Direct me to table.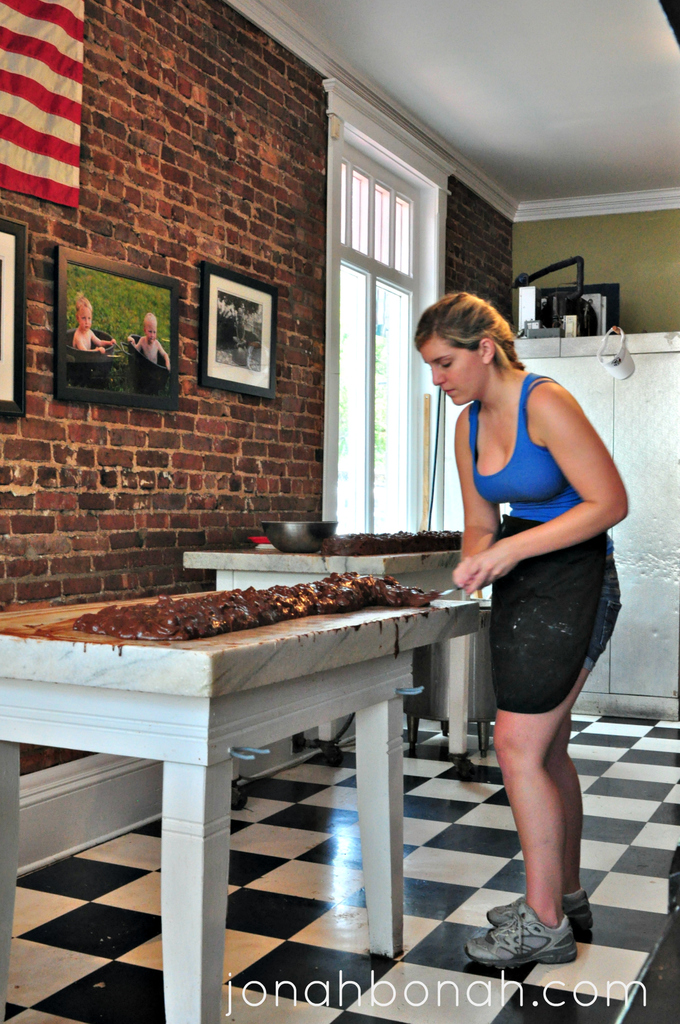
Direction: {"x1": 0, "y1": 575, "x2": 486, "y2": 1023}.
